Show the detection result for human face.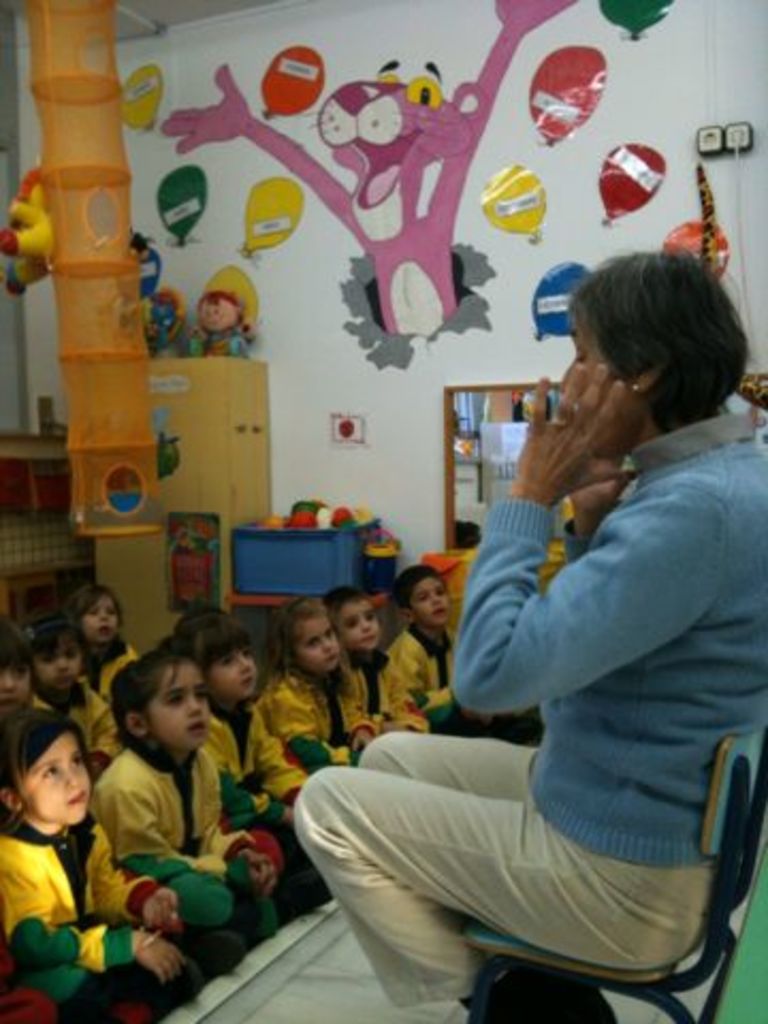
[left=559, top=305, right=642, bottom=465].
